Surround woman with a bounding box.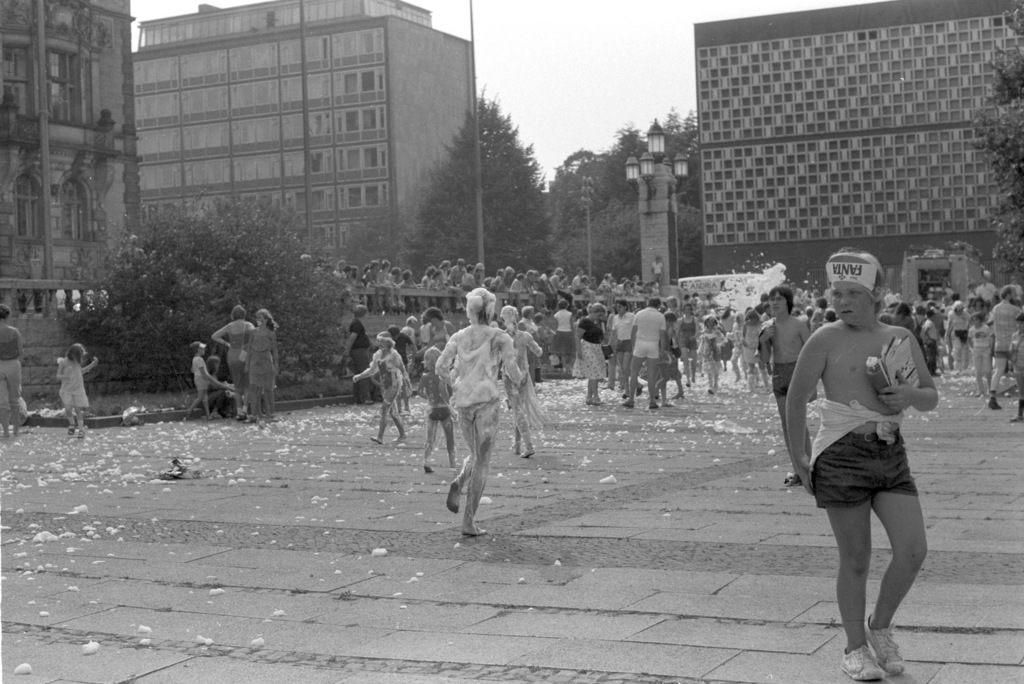
(x1=675, y1=307, x2=700, y2=386).
